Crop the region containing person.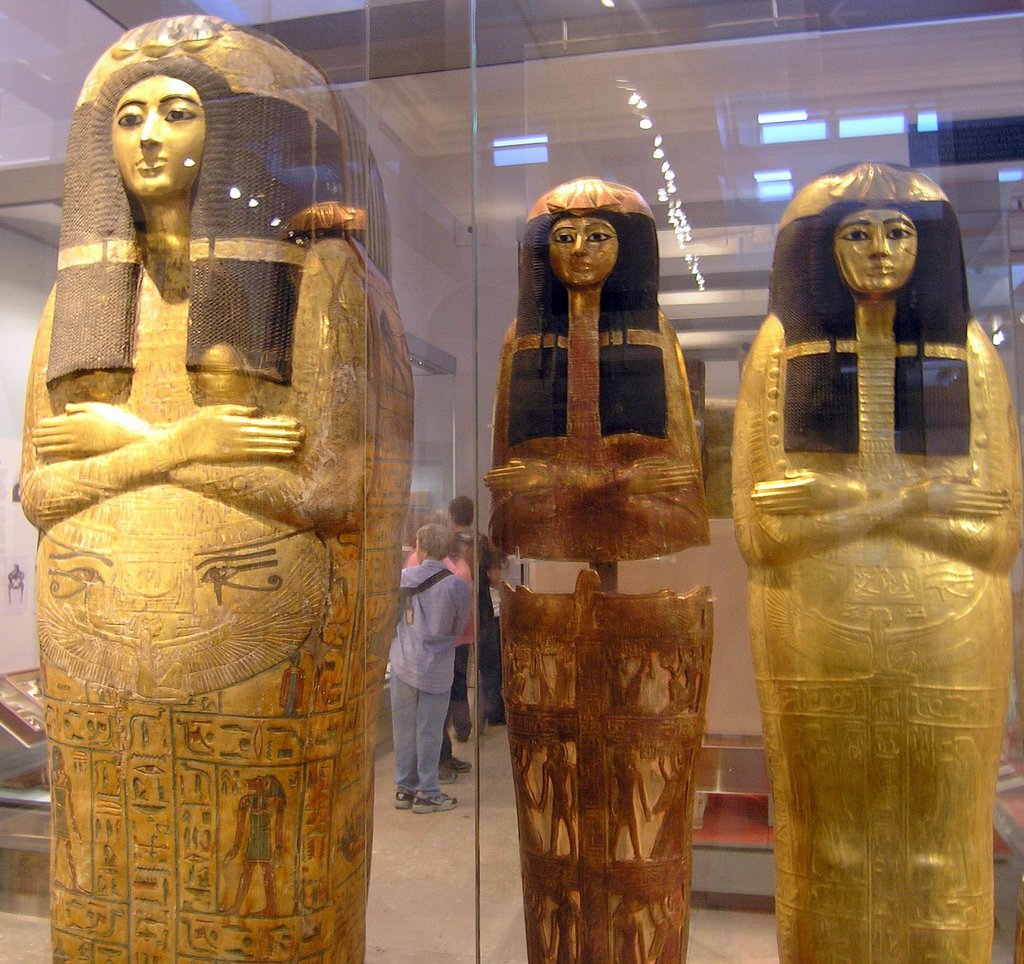
Crop region: {"x1": 610, "y1": 886, "x2": 640, "y2": 959}.
